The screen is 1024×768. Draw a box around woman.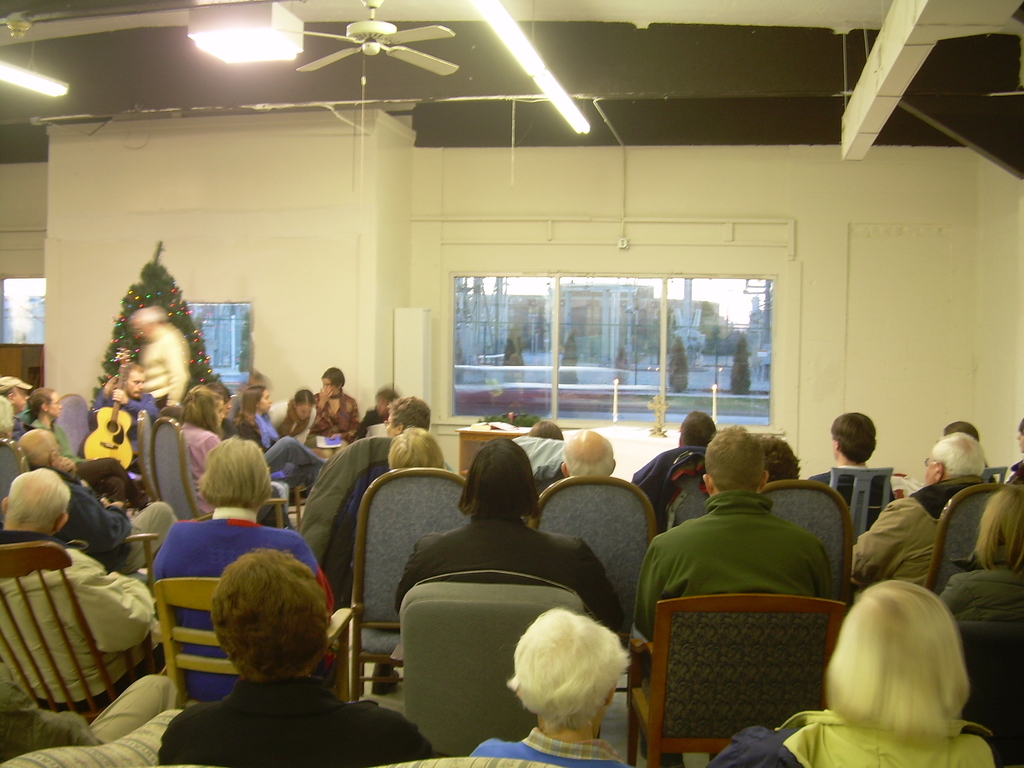
[260, 383, 318, 442].
